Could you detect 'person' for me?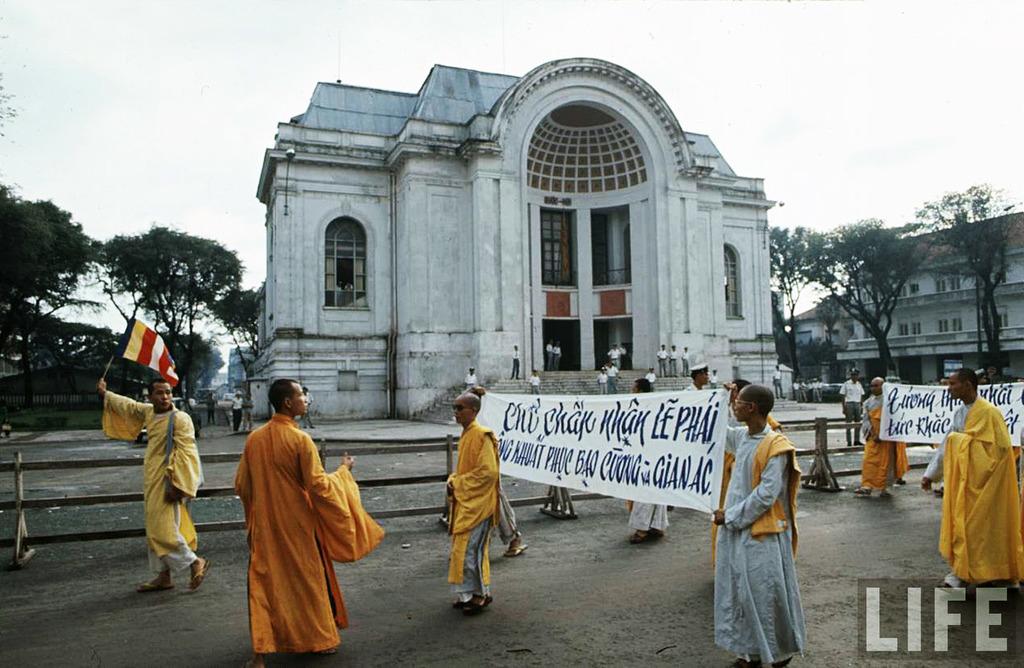
Detection result: select_region(843, 371, 863, 449).
